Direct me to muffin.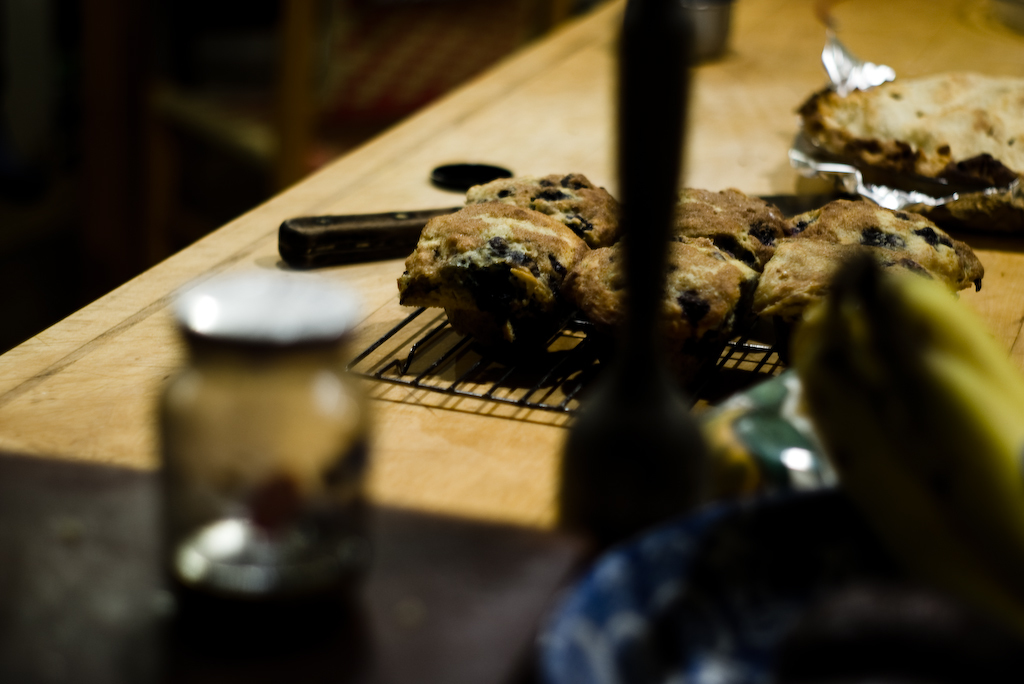
Direction: 468:166:624:248.
